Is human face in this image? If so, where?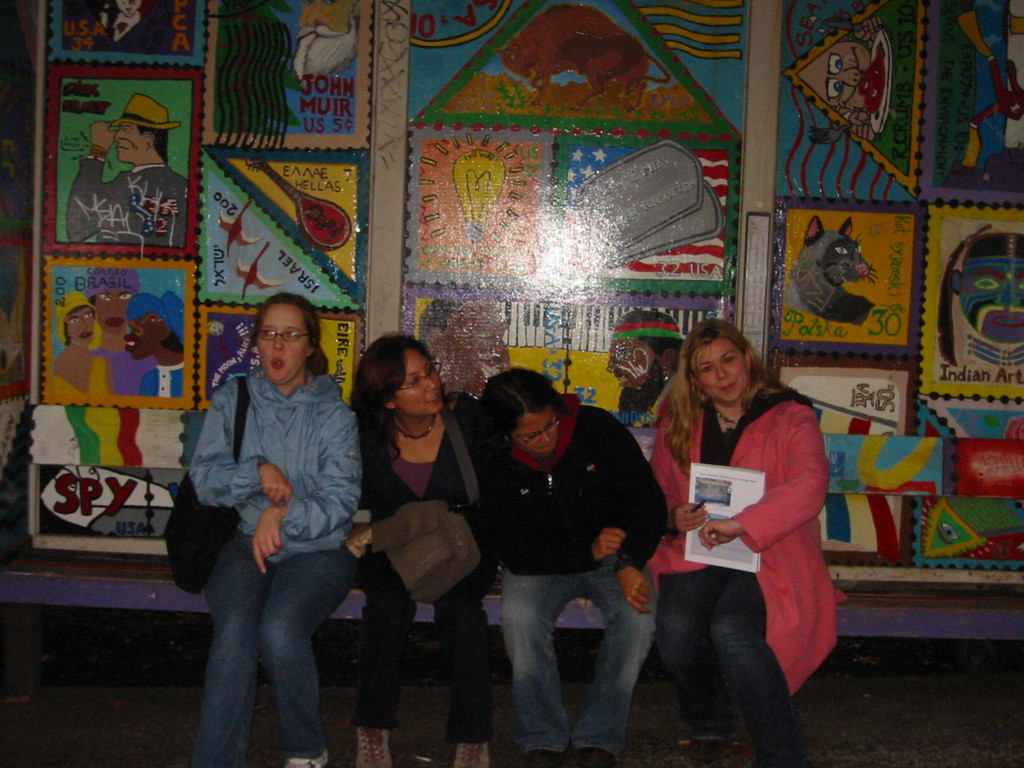
Yes, at {"left": 96, "top": 292, "right": 126, "bottom": 336}.
